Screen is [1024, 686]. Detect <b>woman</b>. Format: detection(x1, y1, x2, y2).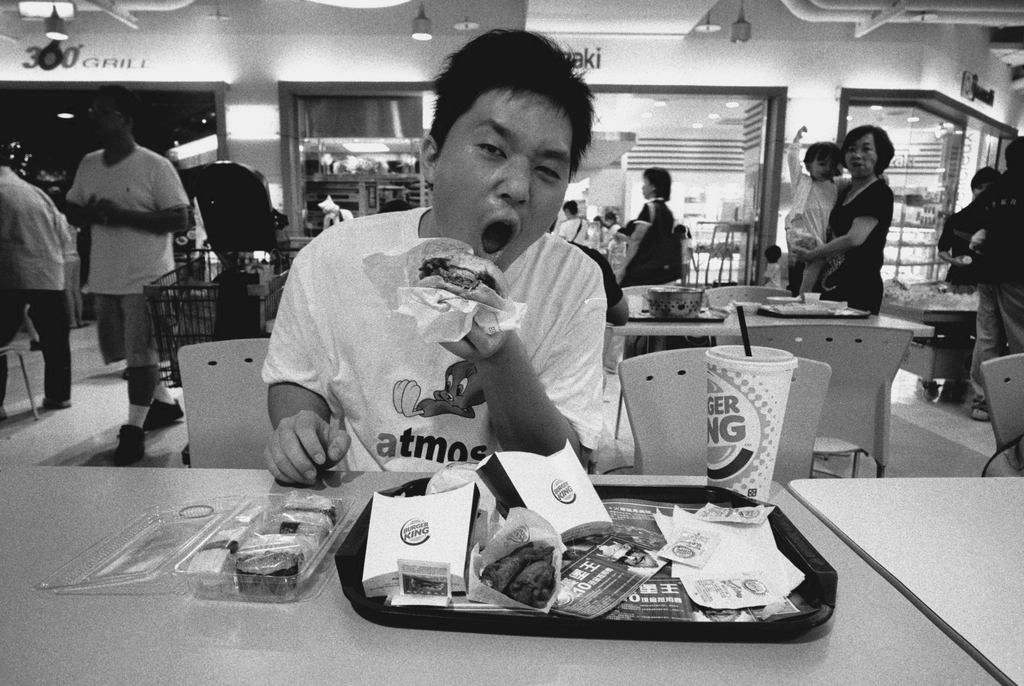
detection(620, 159, 691, 281).
